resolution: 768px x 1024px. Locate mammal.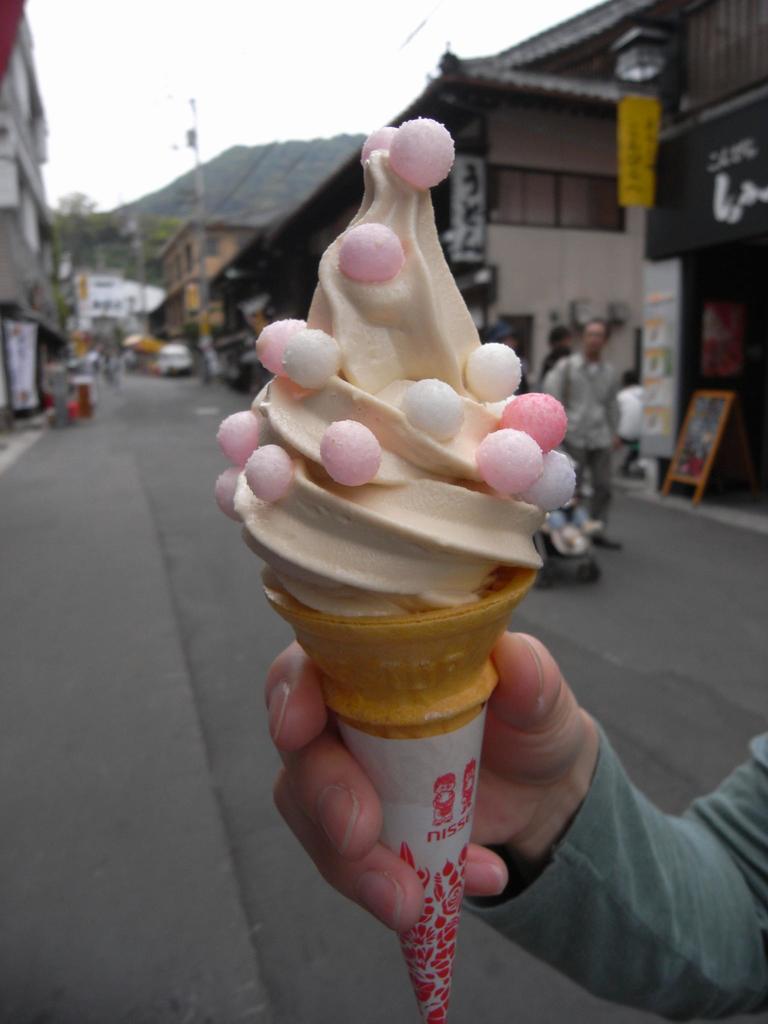
538 308 618 540.
